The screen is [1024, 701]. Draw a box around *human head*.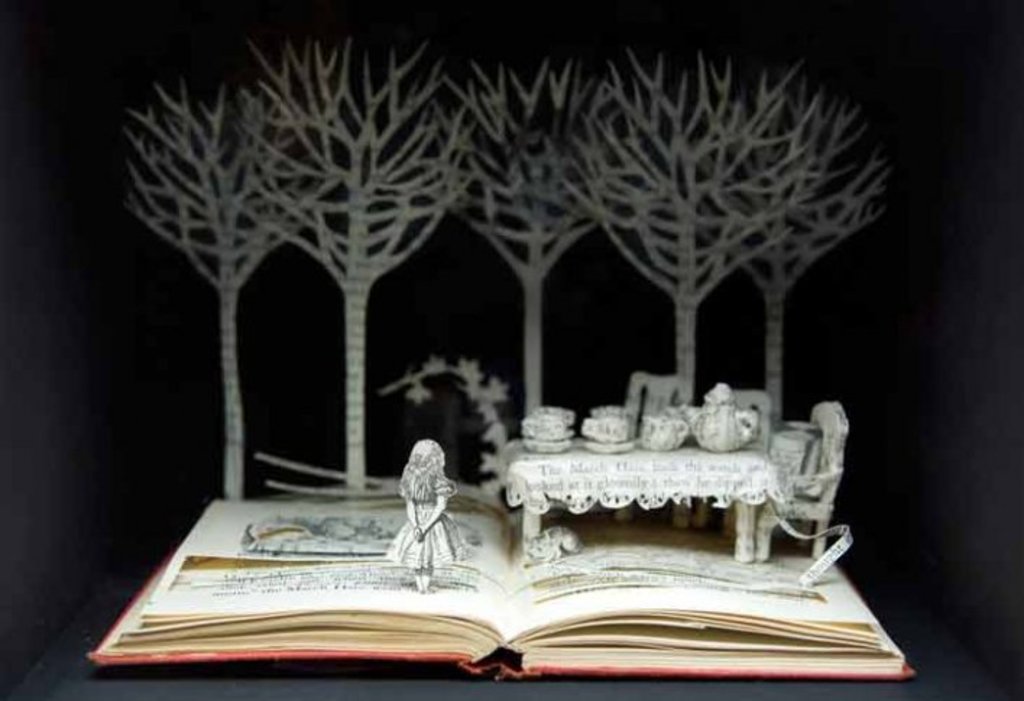
(396, 445, 450, 502).
